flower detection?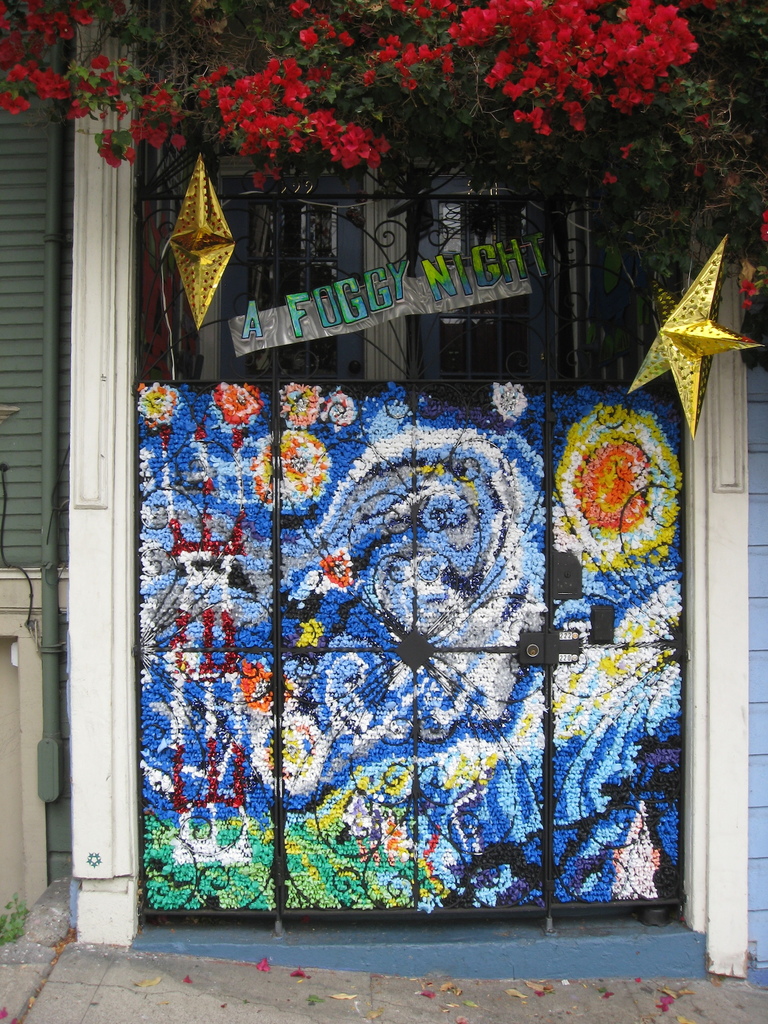
locate(299, 26, 316, 45)
